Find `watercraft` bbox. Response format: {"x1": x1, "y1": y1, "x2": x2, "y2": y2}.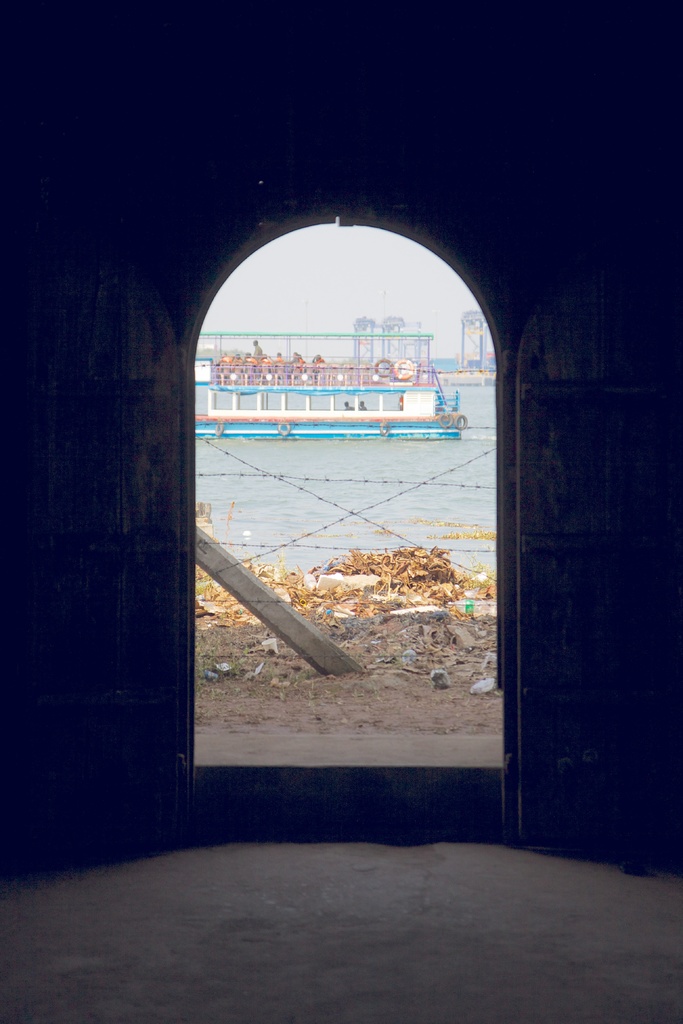
{"x1": 199, "y1": 333, "x2": 461, "y2": 441}.
